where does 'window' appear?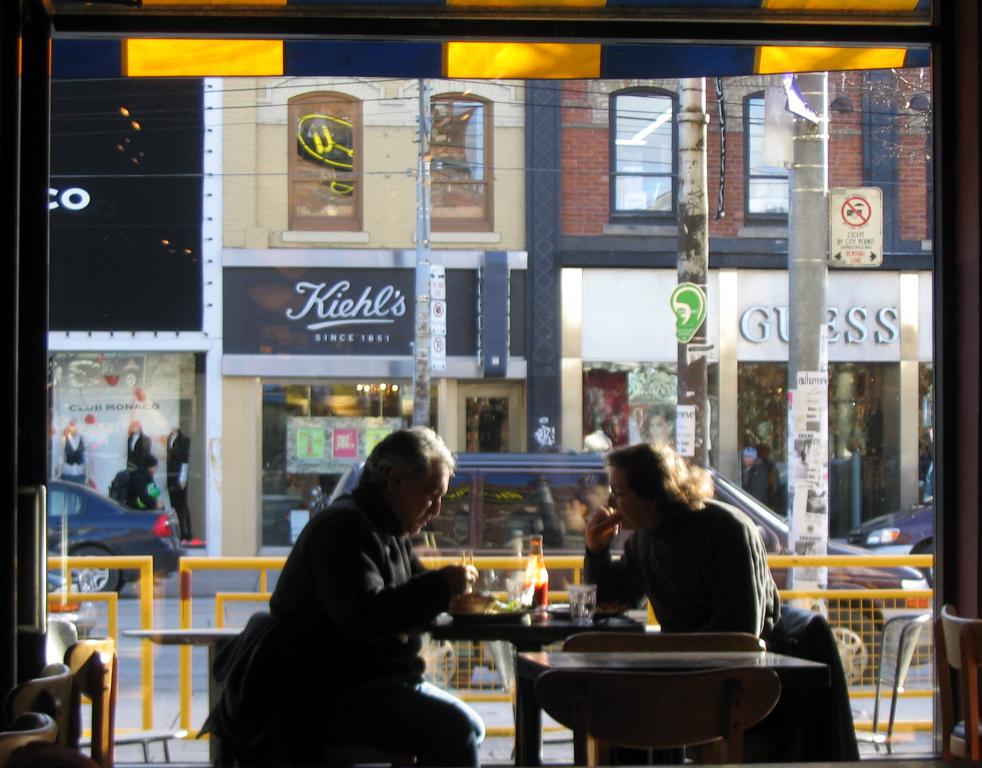
Appears at bbox=[284, 90, 376, 242].
